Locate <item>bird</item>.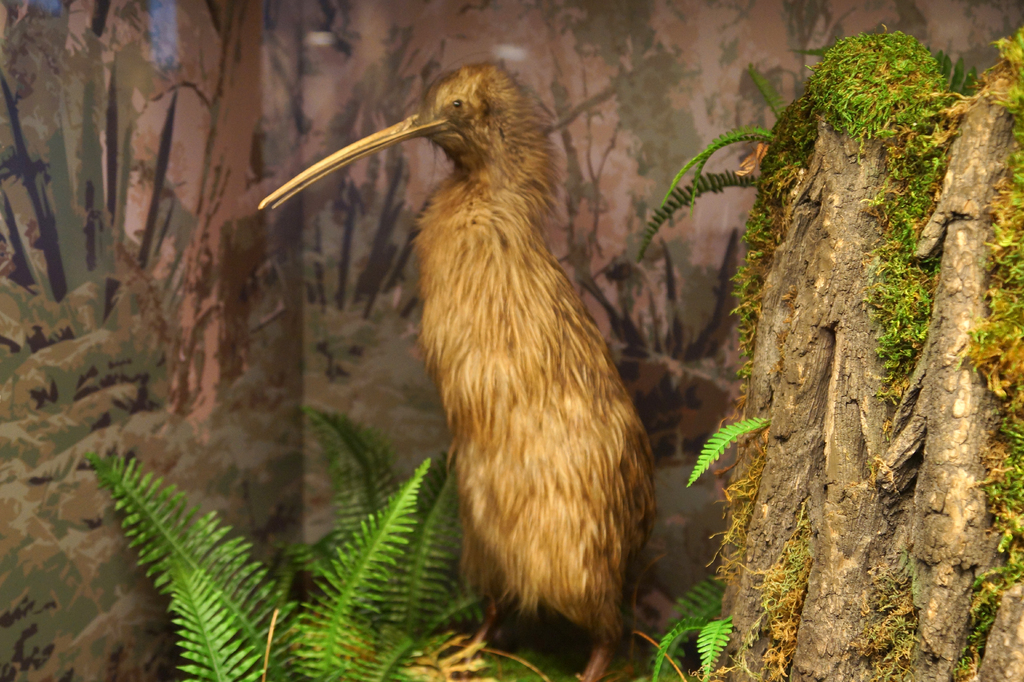
Bounding box: <box>271,83,666,644</box>.
